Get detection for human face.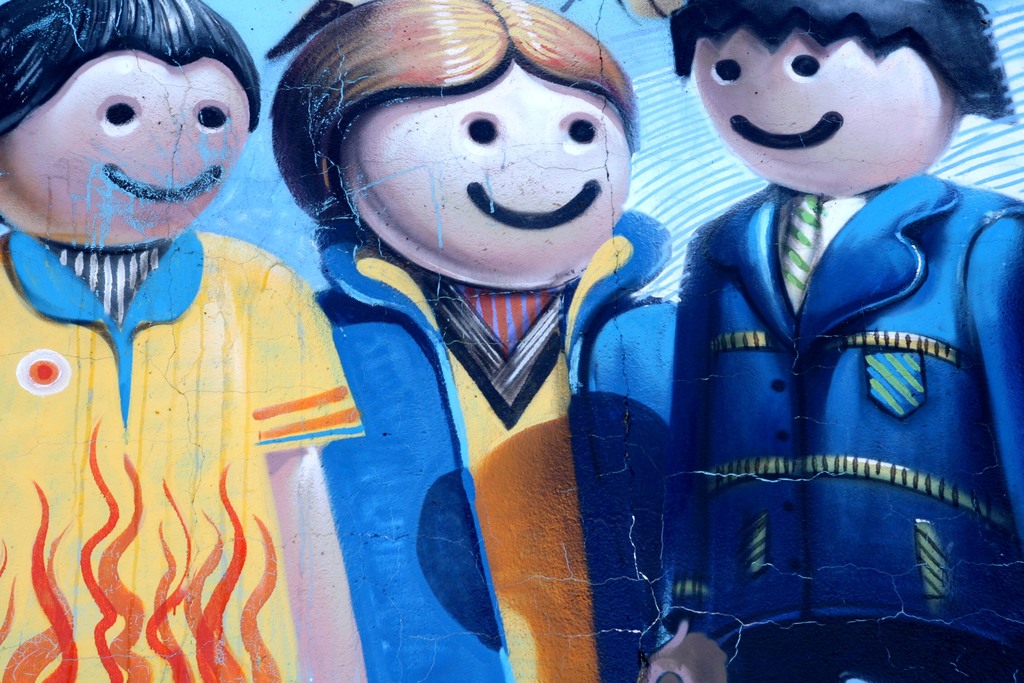
Detection: BBox(0, 53, 245, 252).
